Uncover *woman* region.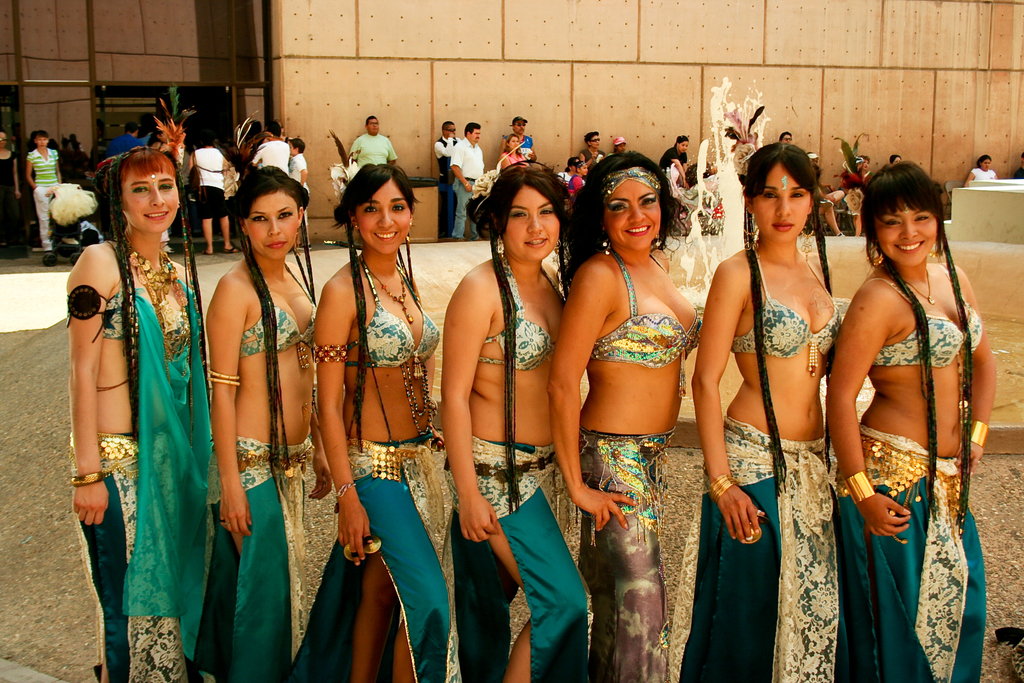
Uncovered: Rect(295, 131, 451, 682).
